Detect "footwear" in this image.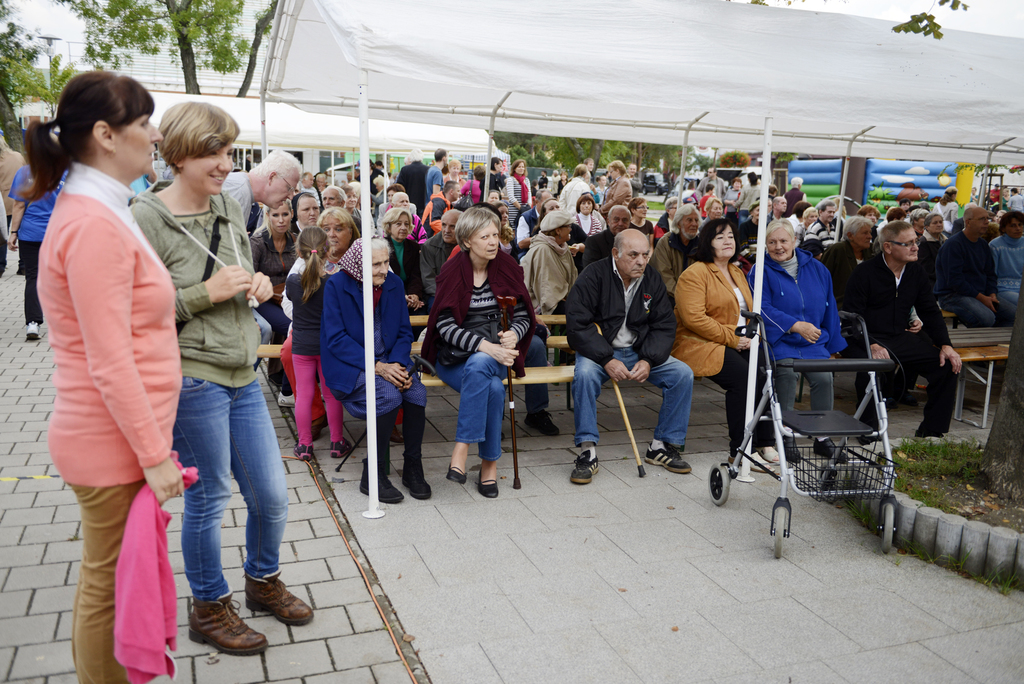
Detection: (x1=24, y1=323, x2=40, y2=345).
